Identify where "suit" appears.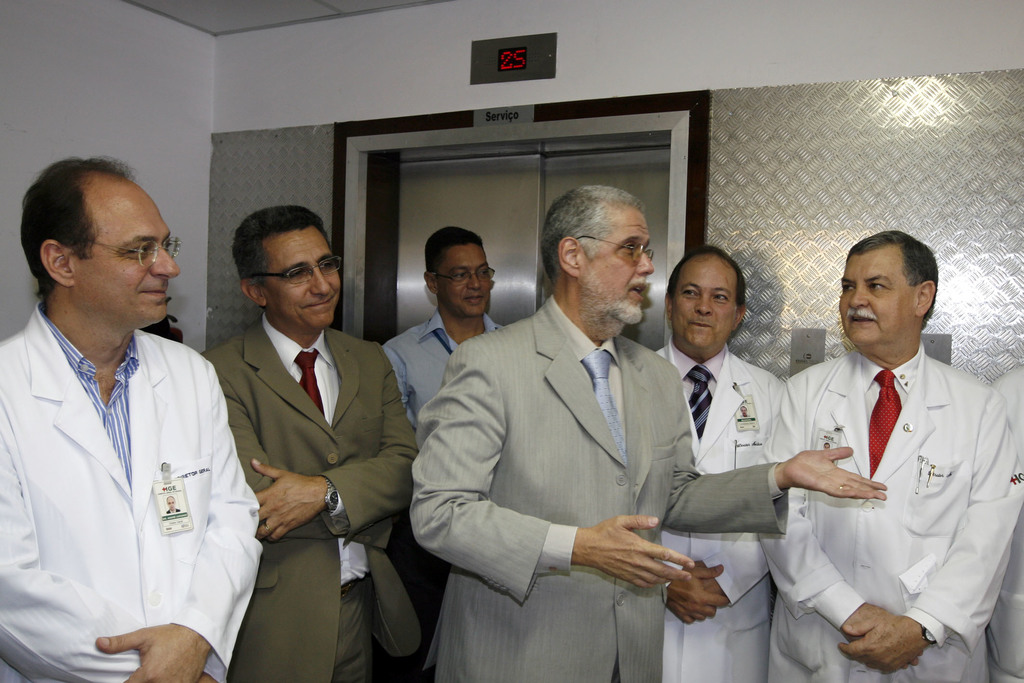
Appears at 196,308,422,682.
